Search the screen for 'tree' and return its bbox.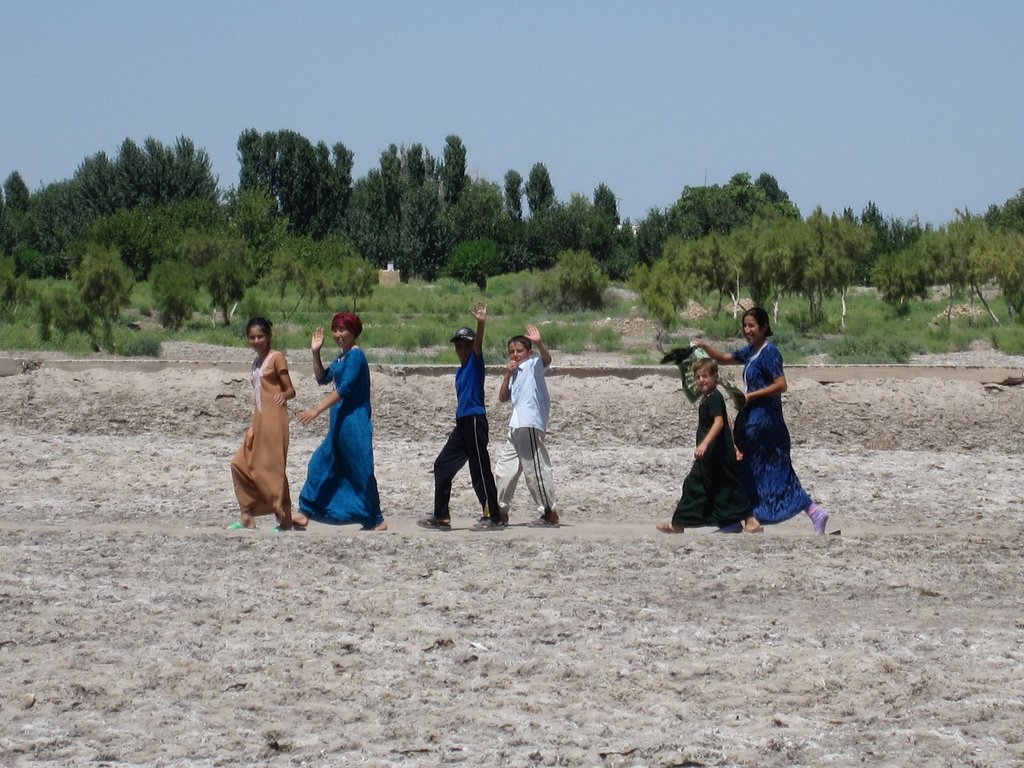
Found: locate(72, 241, 125, 325).
